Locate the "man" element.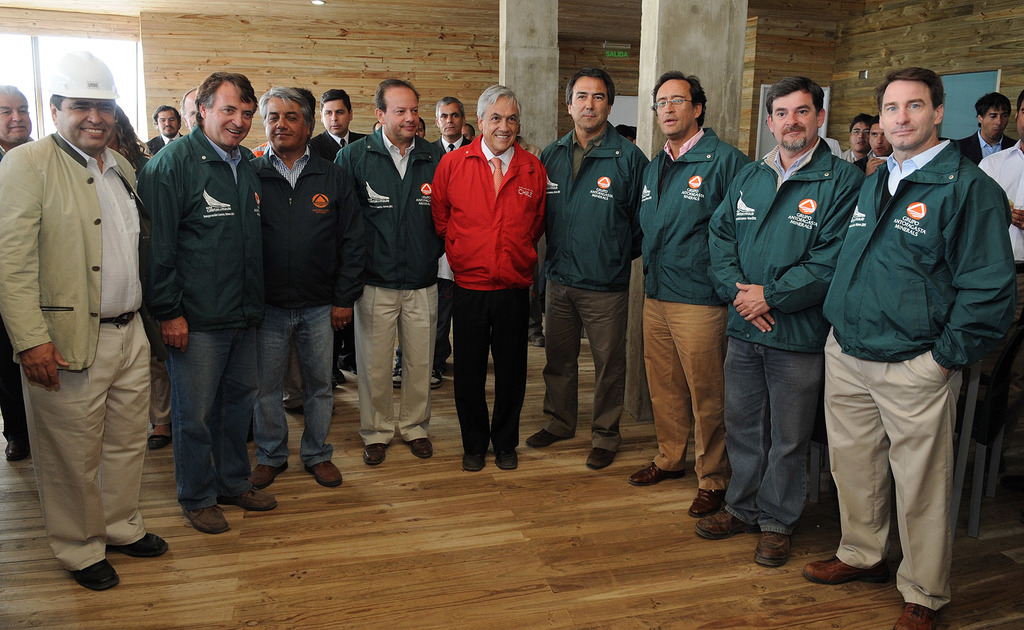
Element bbox: {"left": 0, "top": 74, "right": 43, "bottom": 471}.
